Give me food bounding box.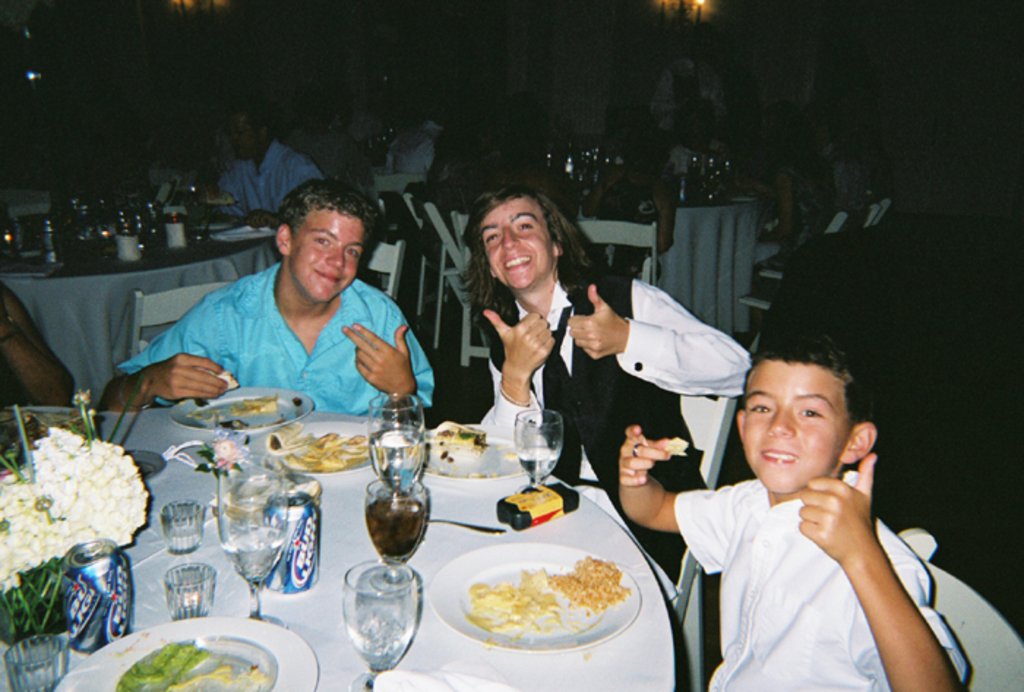
(left=282, top=429, right=367, bottom=471).
